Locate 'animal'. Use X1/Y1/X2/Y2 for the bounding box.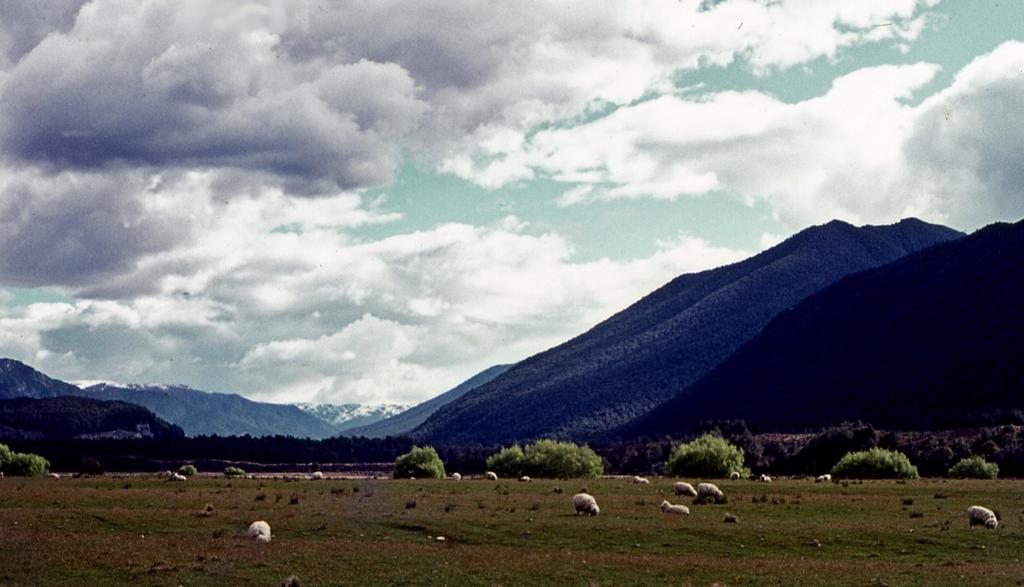
635/477/645/482.
